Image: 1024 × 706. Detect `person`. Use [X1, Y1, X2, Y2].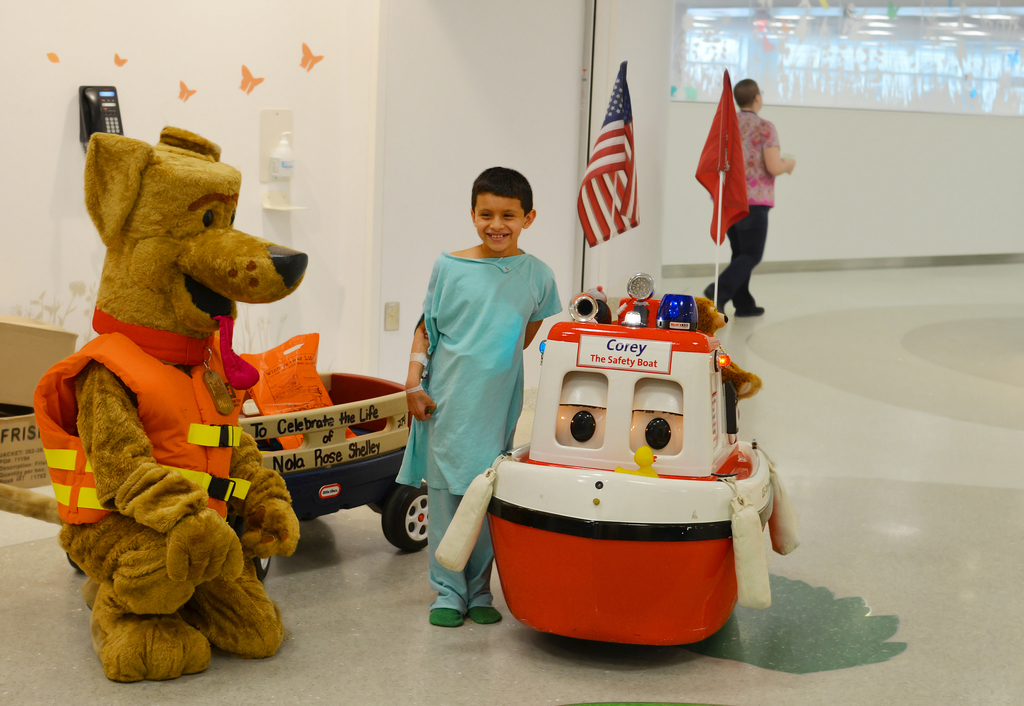
[392, 165, 564, 628].
